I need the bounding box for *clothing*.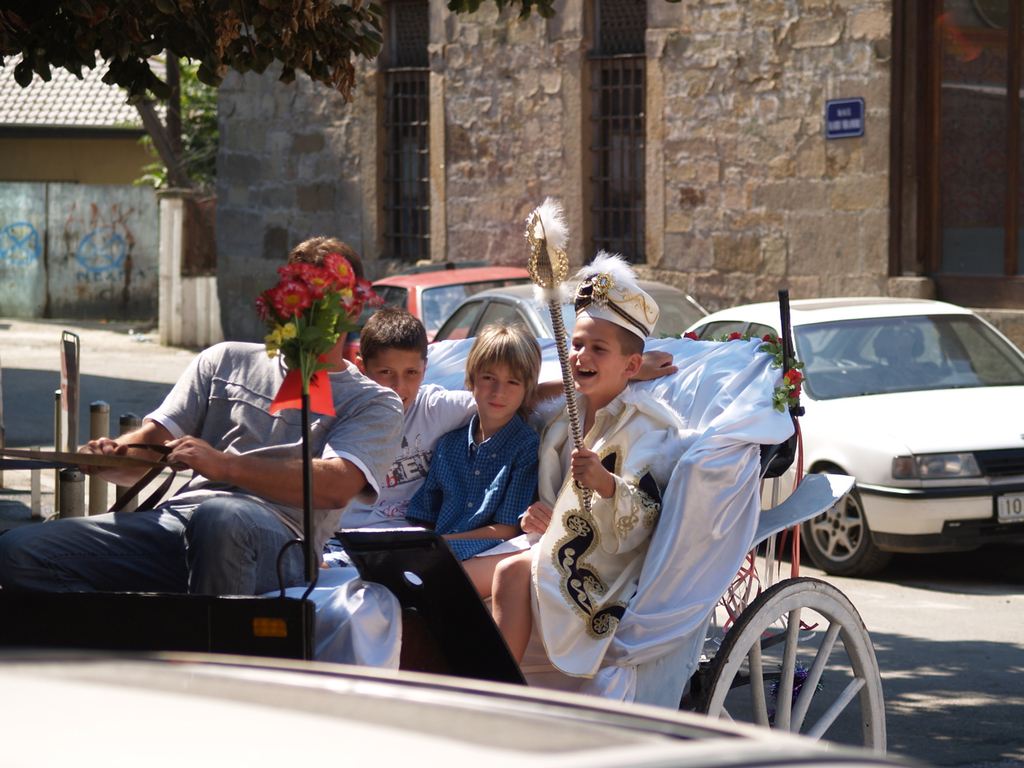
Here it is: (339,384,486,558).
